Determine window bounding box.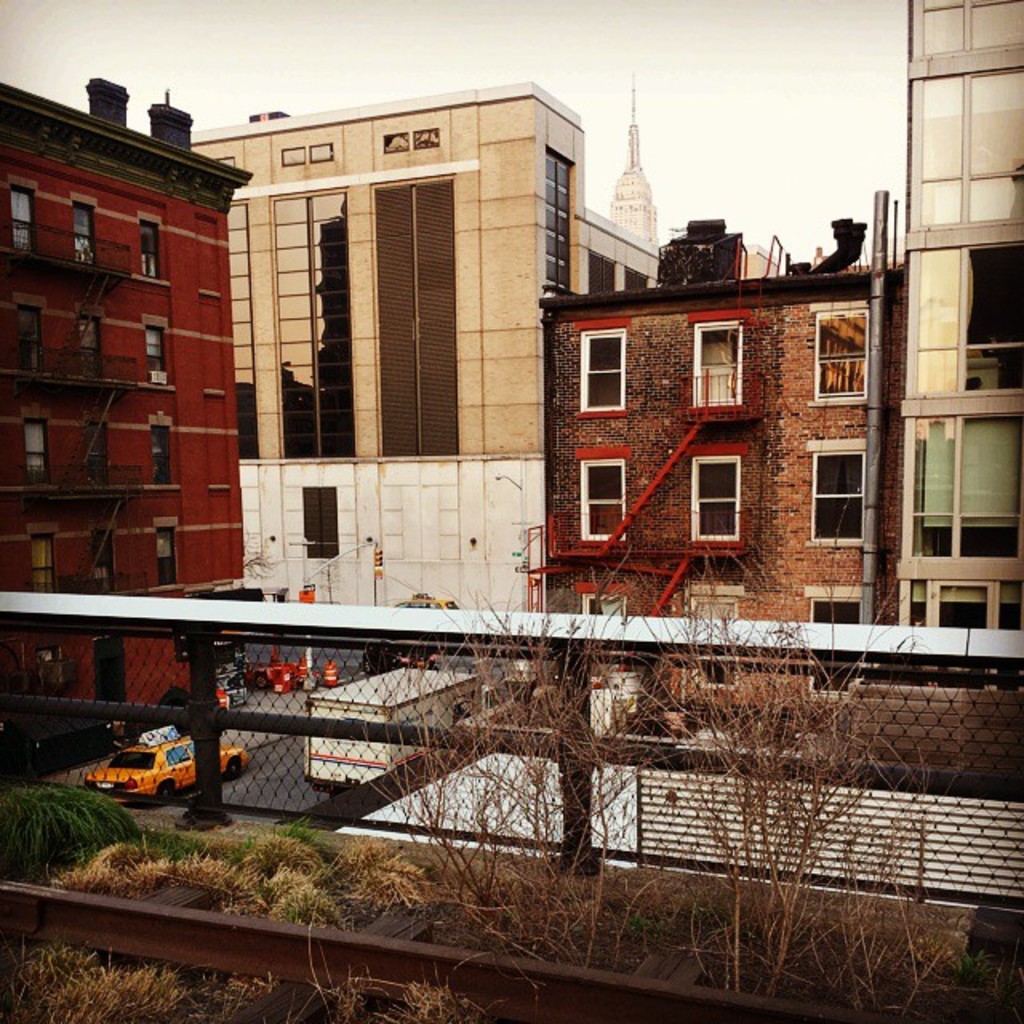
Determined: 18, 302, 45, 381.
